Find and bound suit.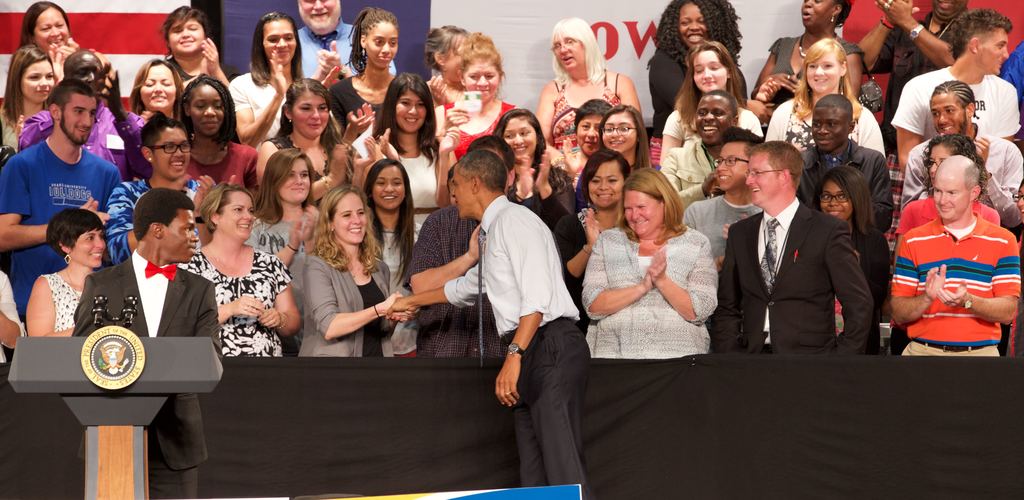
Bound: [720, 152, 886, 360].
